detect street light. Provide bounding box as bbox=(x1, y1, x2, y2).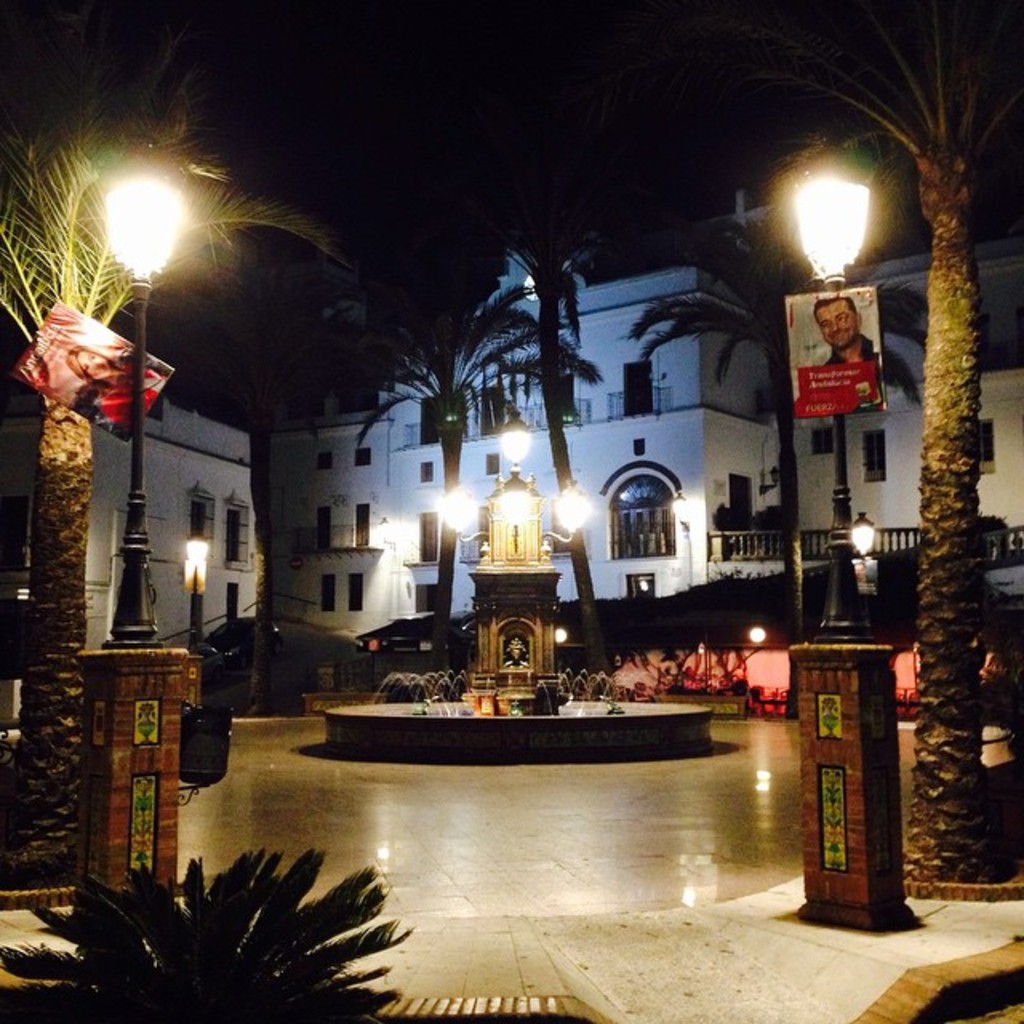
bbox=(792, 154, 875, 642).
